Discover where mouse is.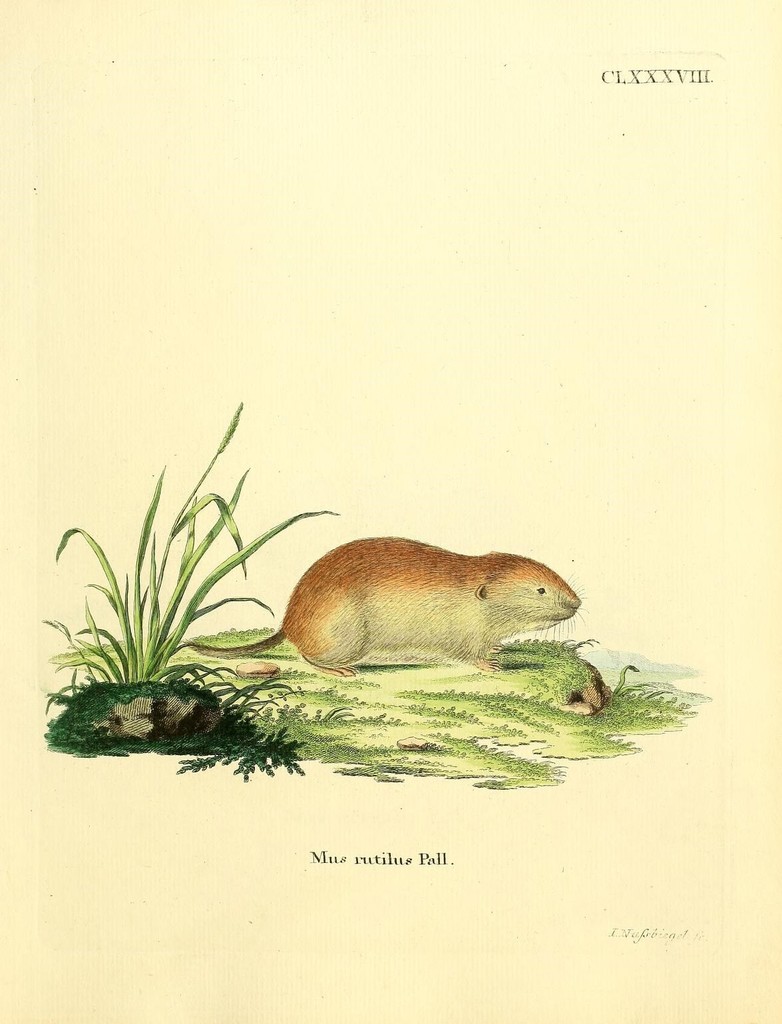
Discovered at bbox(189, 534, 583, 679).
